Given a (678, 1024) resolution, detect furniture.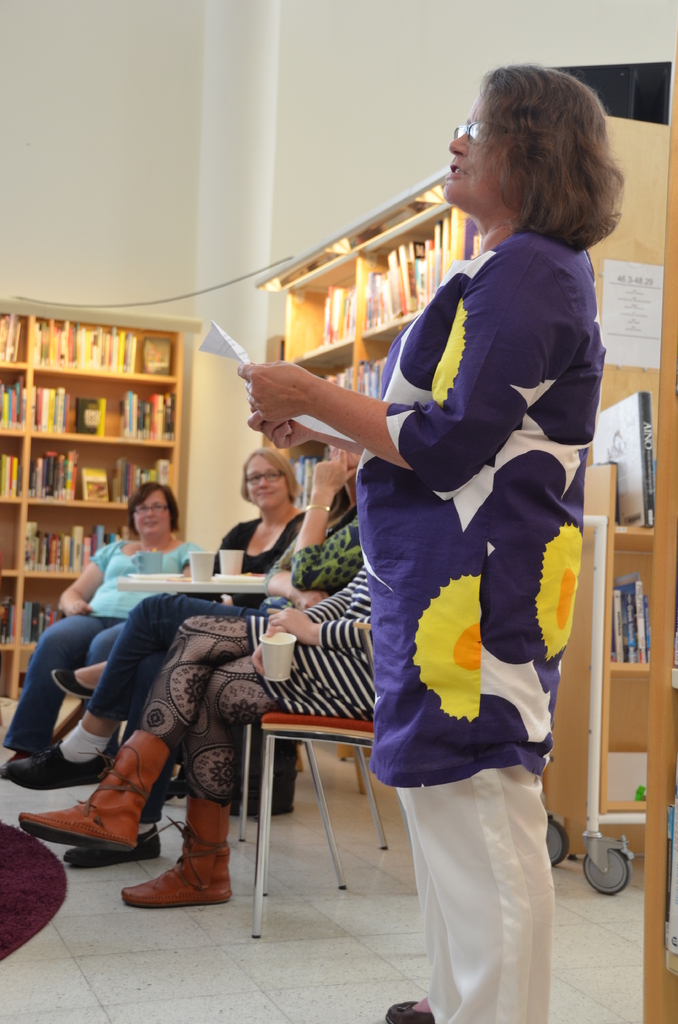
pyautogui.locateOnScreen(254, 116, 666, 867).
